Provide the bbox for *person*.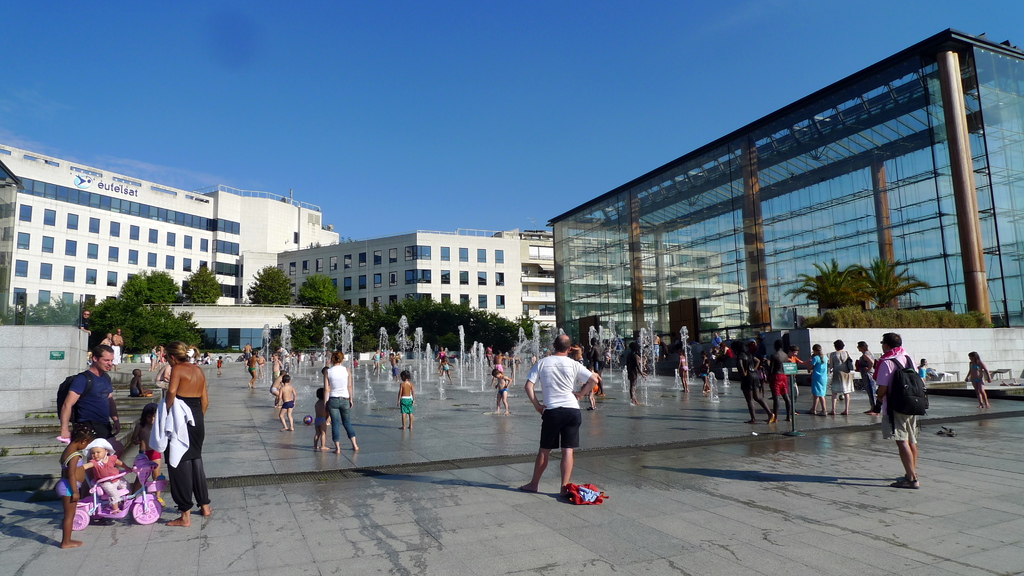
rect(584, 336, 600, 396).
